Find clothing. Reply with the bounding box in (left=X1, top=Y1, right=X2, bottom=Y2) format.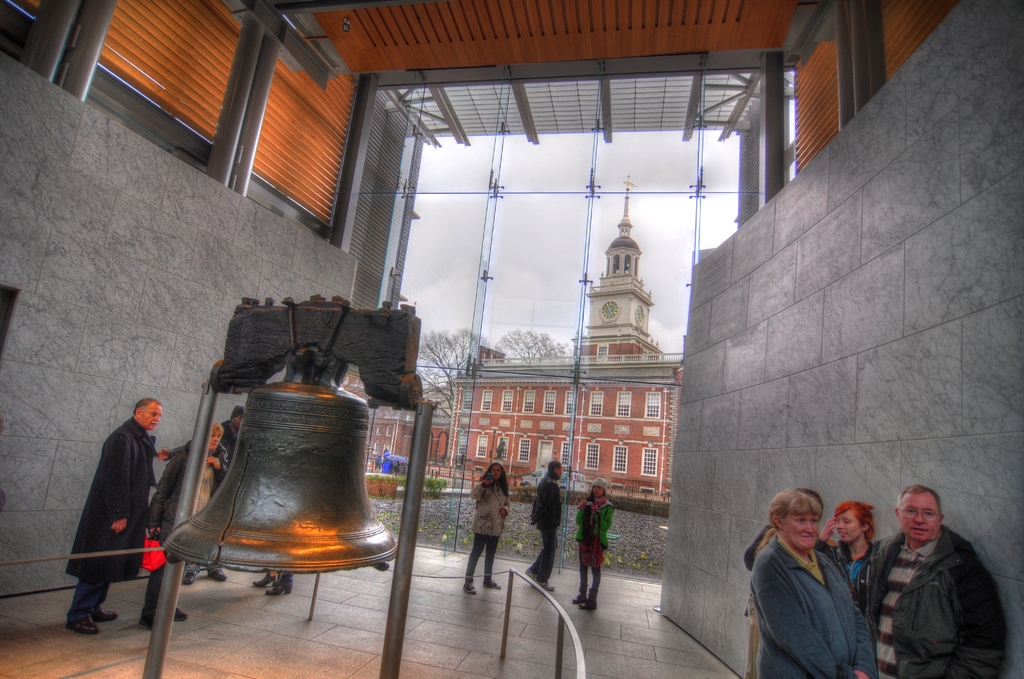
(left=752, top=538, right=881, bottom=675).
